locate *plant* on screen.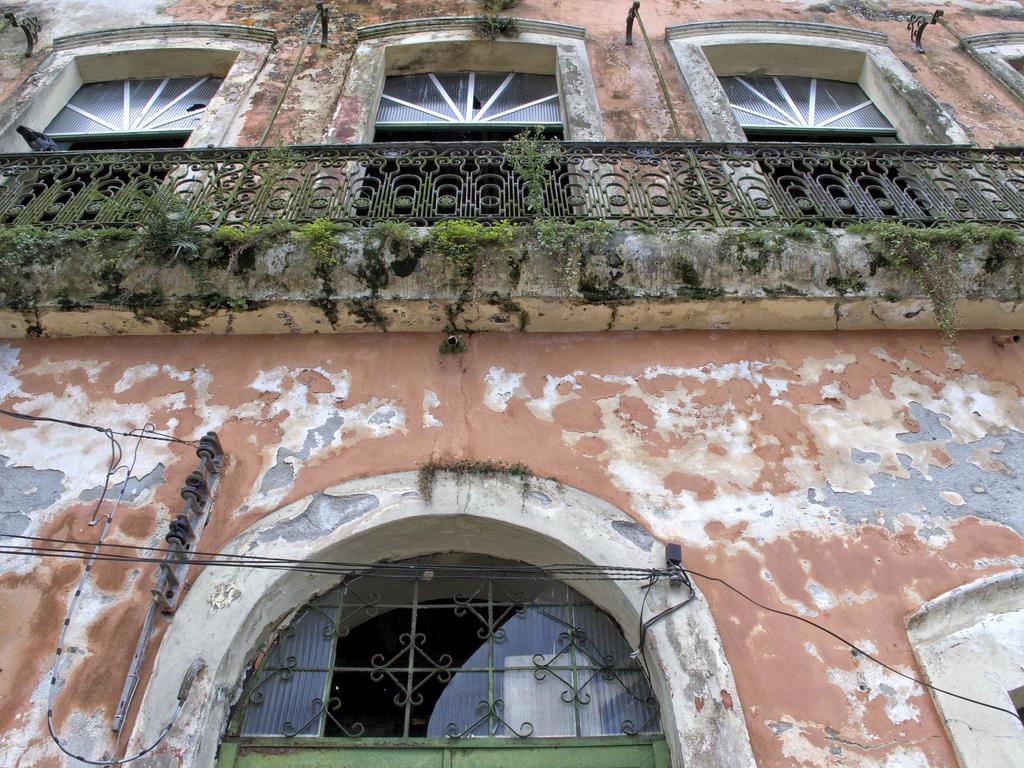
On screen at detection(776, 219, 817, 241).
